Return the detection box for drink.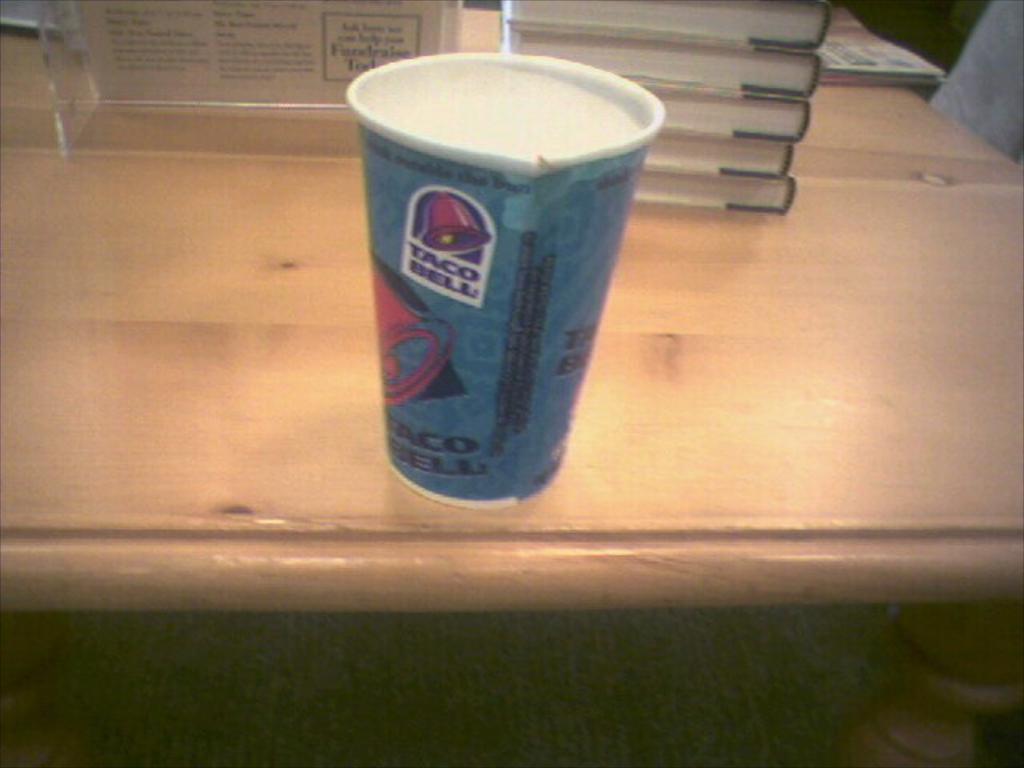
[360, 64, 646, 163].
